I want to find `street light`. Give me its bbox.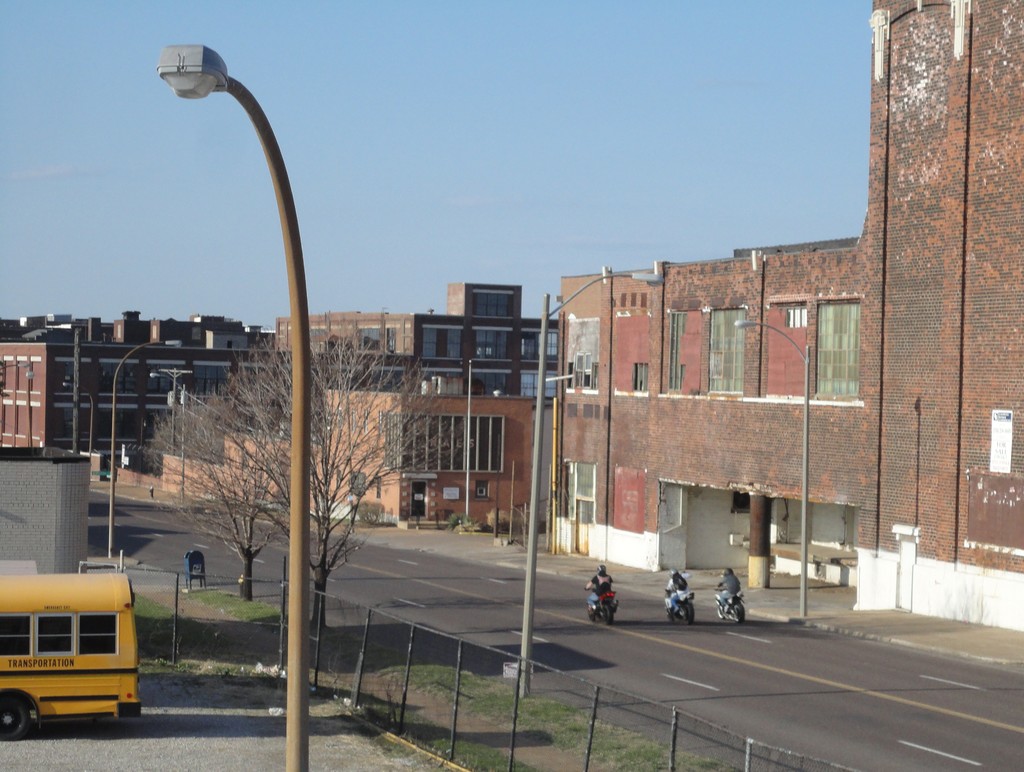
rect(733, 321, 813, 617).
